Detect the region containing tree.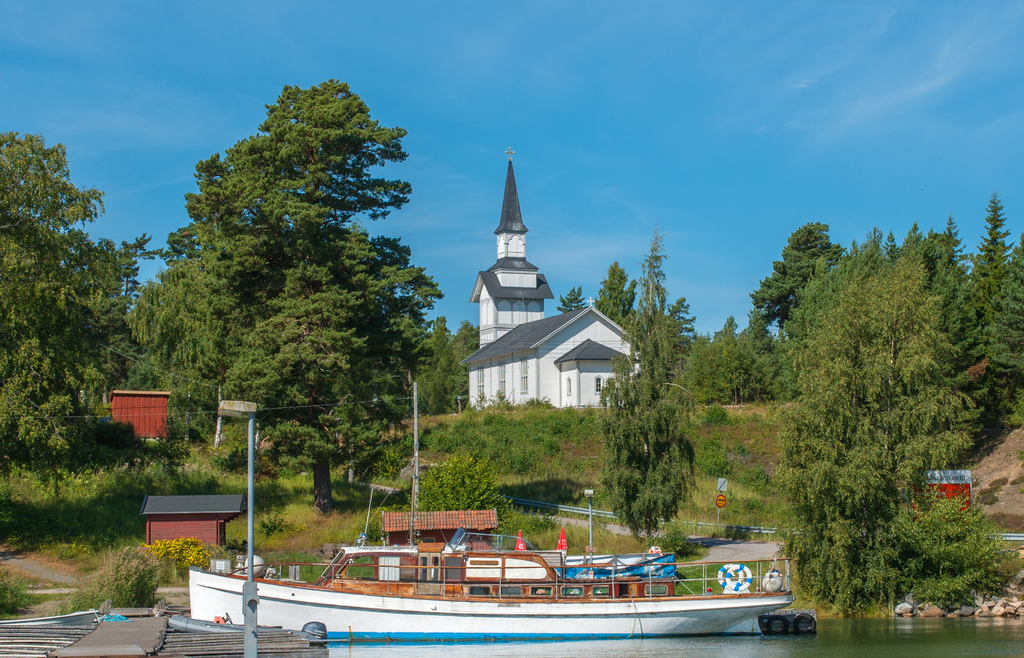
[x1=415, y1=316, x2=476, y2=404].
